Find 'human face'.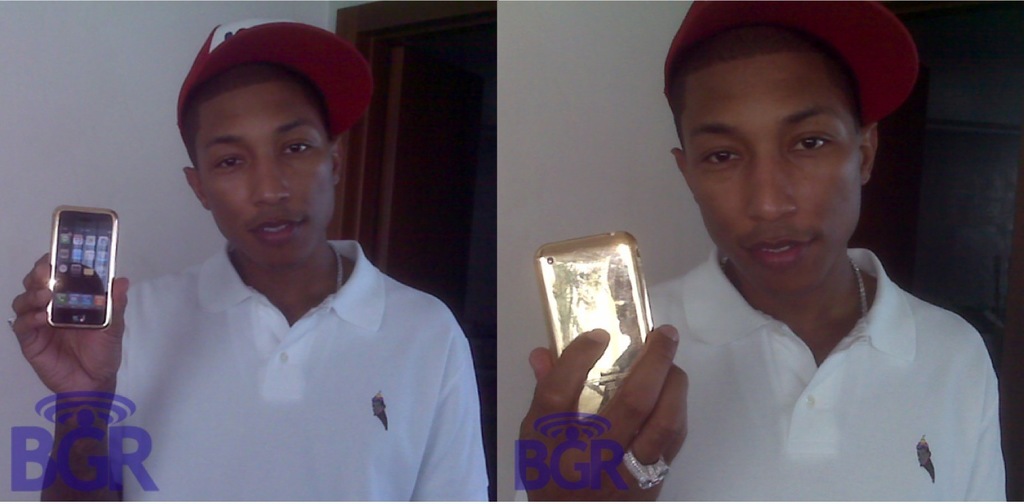
[199,78,336,265].
